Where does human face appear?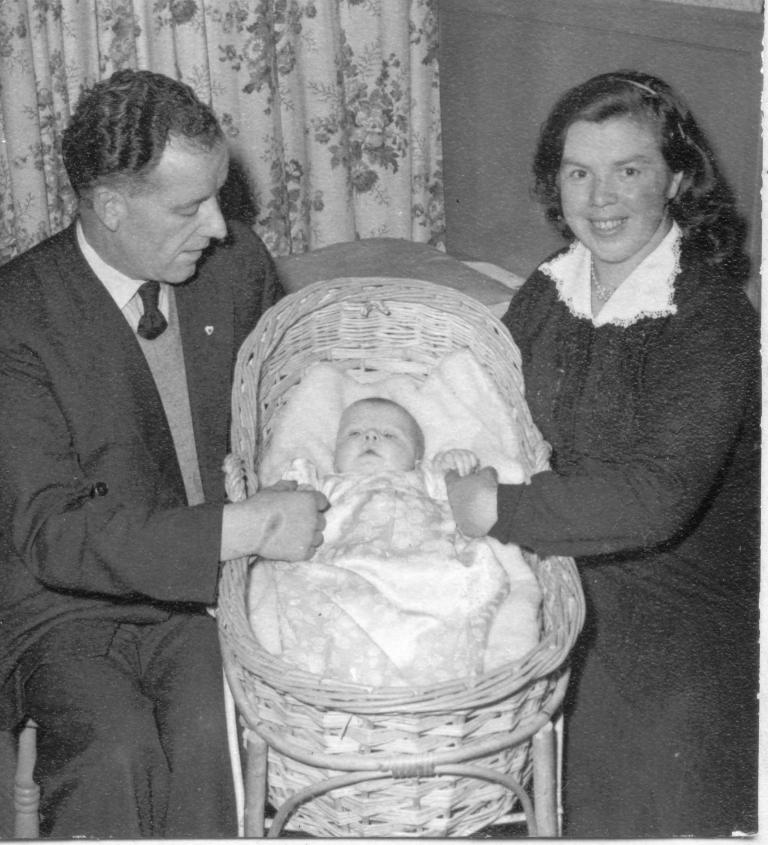
Appears at 561 119 668 264.
